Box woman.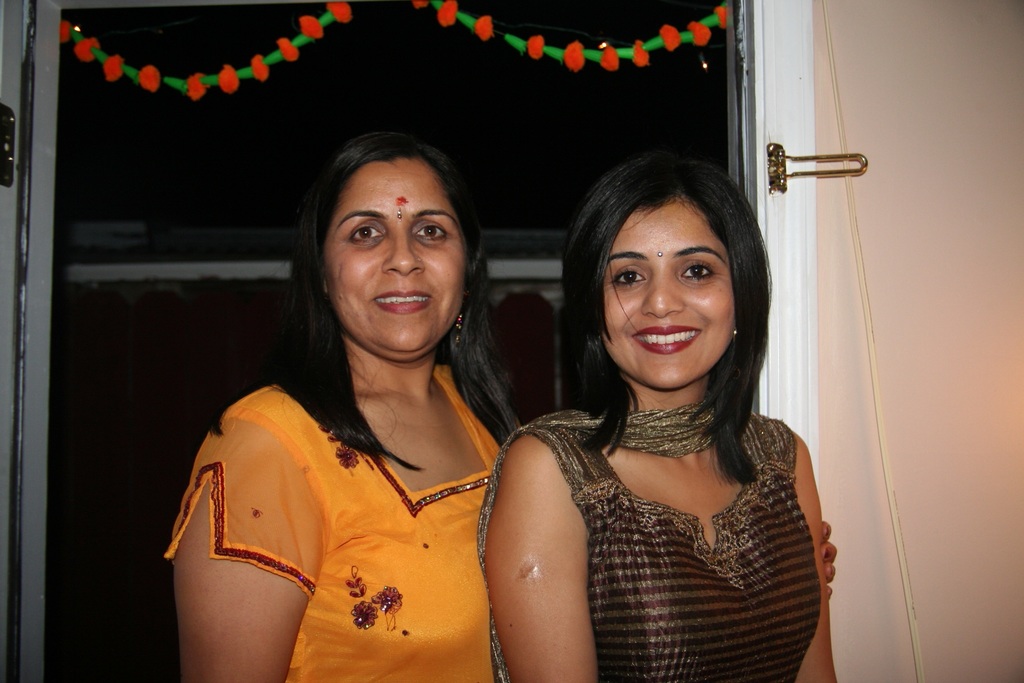
detection(477, 150, 842, 682).
